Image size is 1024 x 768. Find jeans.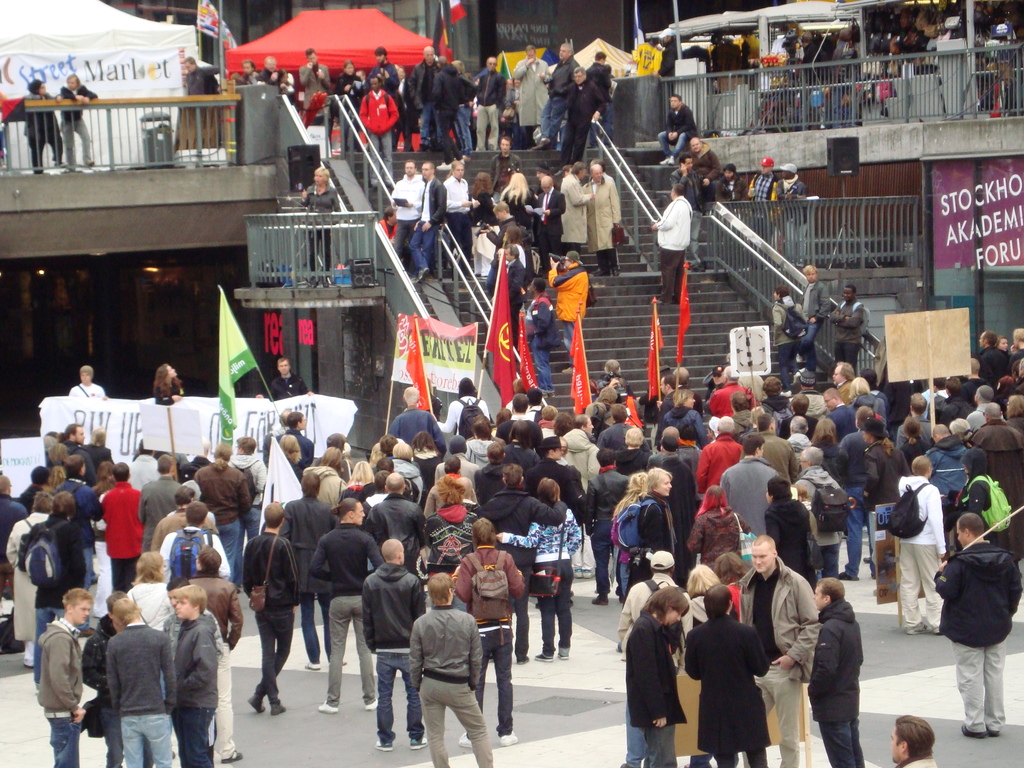
<box>559,117,568,146</box>.
